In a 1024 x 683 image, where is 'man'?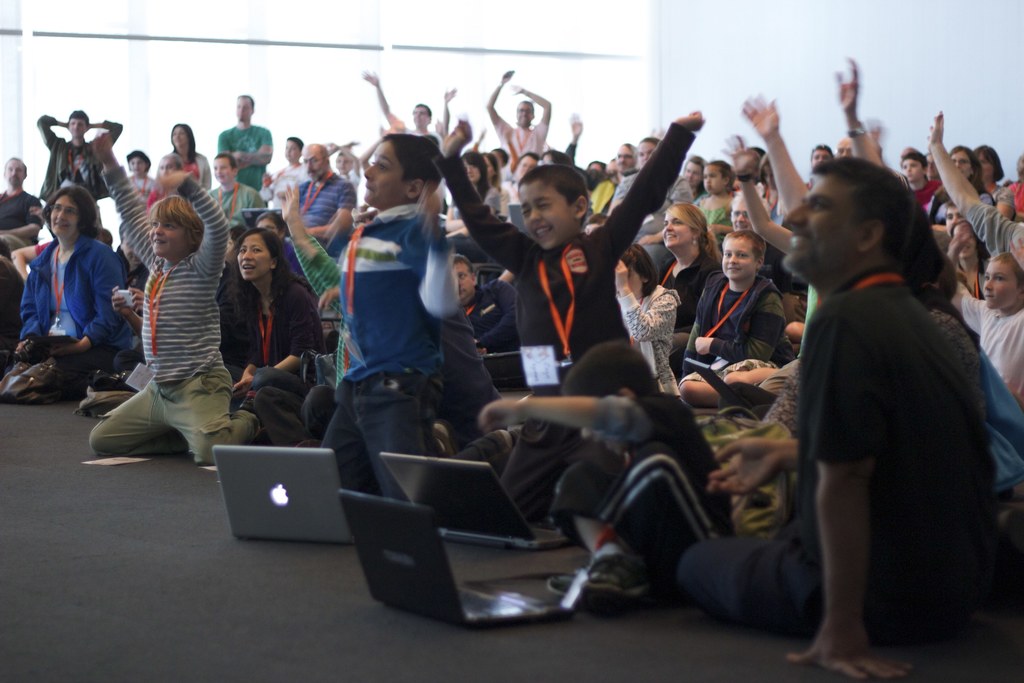
box=[0, 157, 45, 256].
